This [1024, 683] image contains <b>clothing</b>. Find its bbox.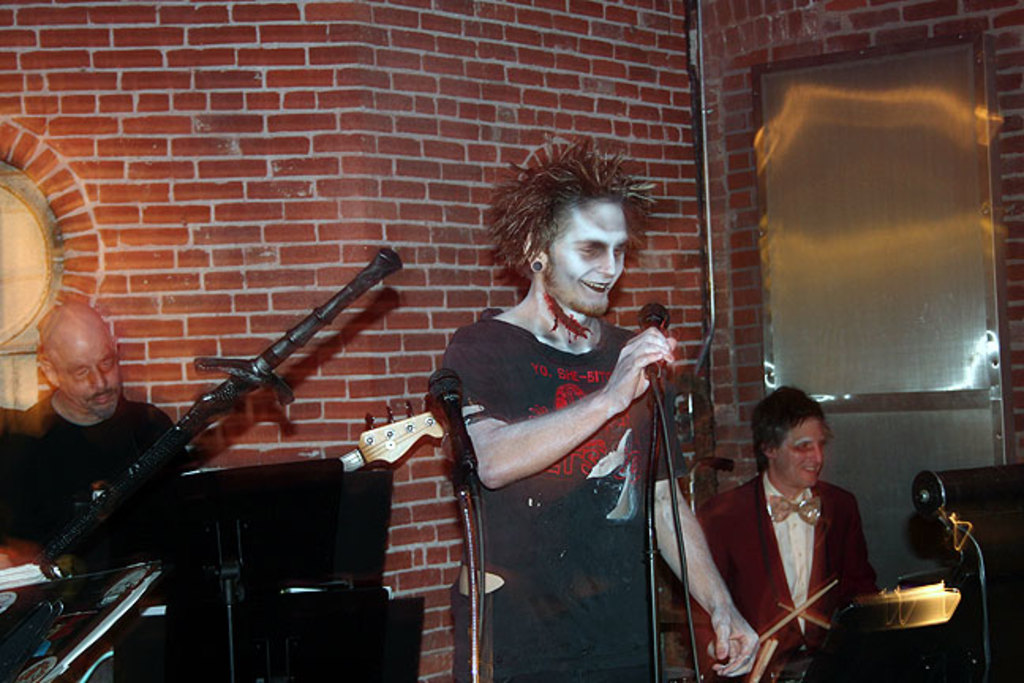
(left=694, top=471, right=879, bottom=681).
